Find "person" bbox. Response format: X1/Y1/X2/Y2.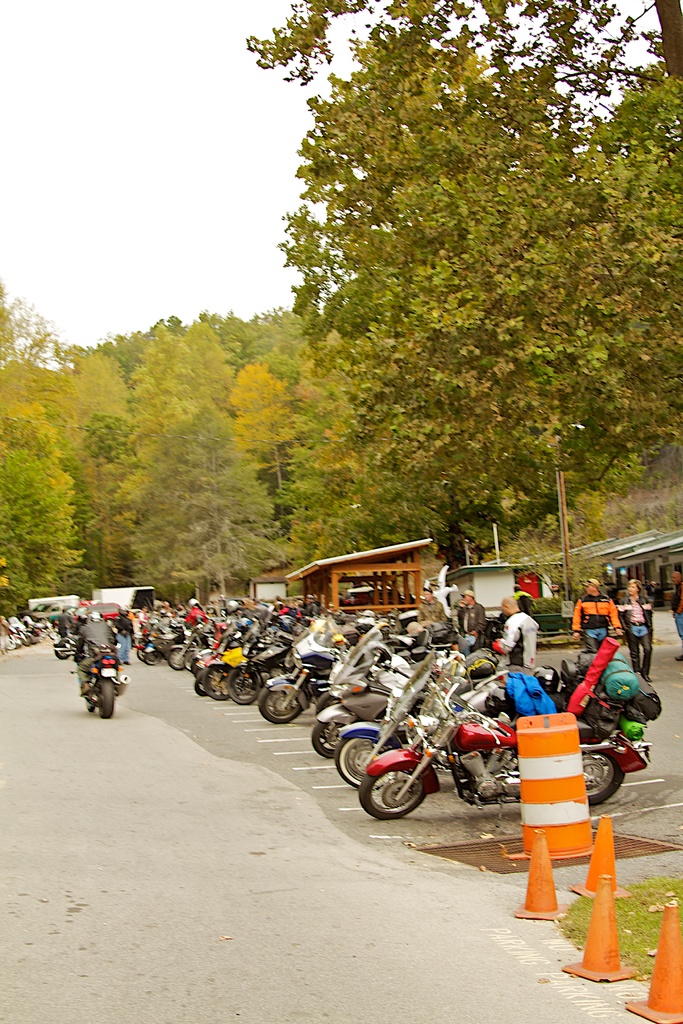
621/576/652/681.
